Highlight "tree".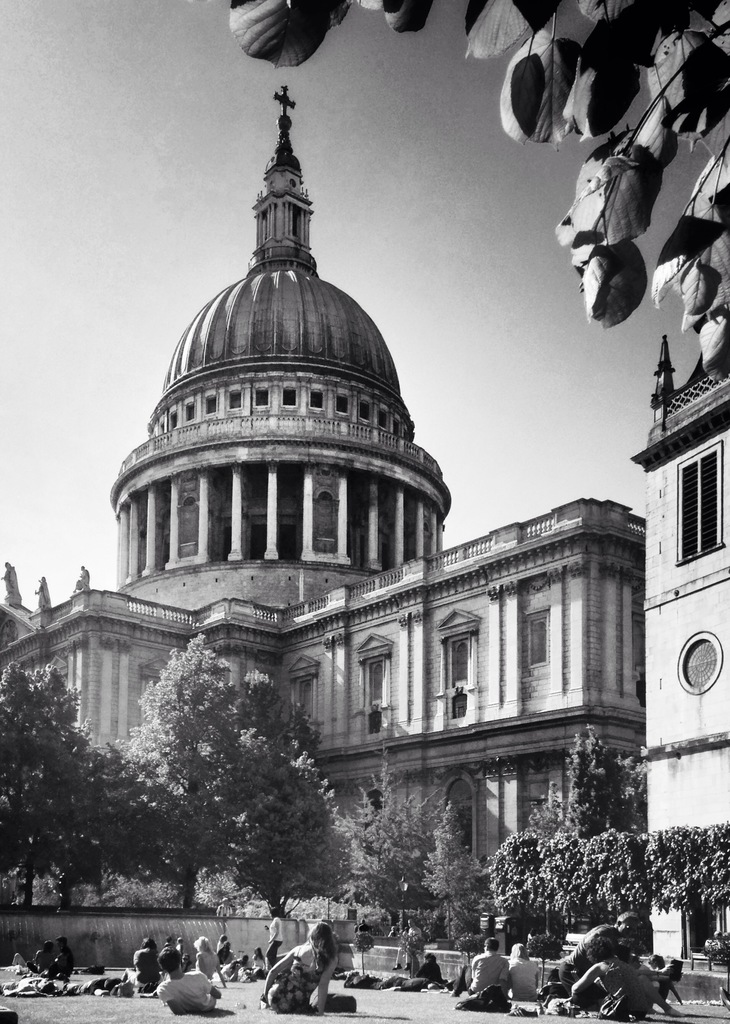
Highlighted region: 599:834:651:928.
